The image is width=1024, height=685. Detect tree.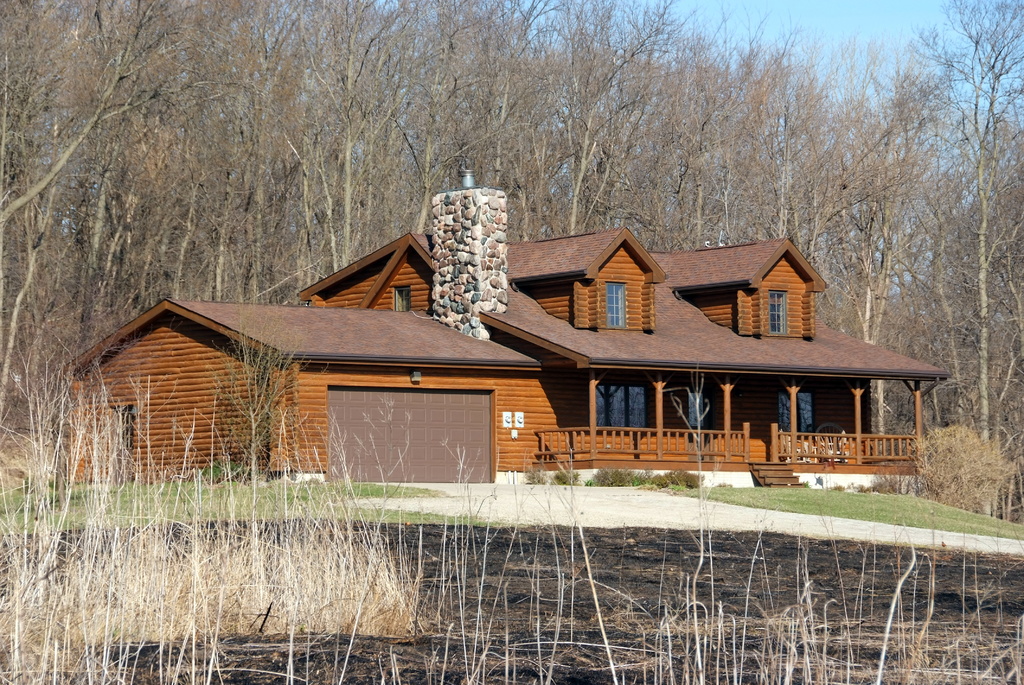
Detection: <box>573,0,687,222</box>.
